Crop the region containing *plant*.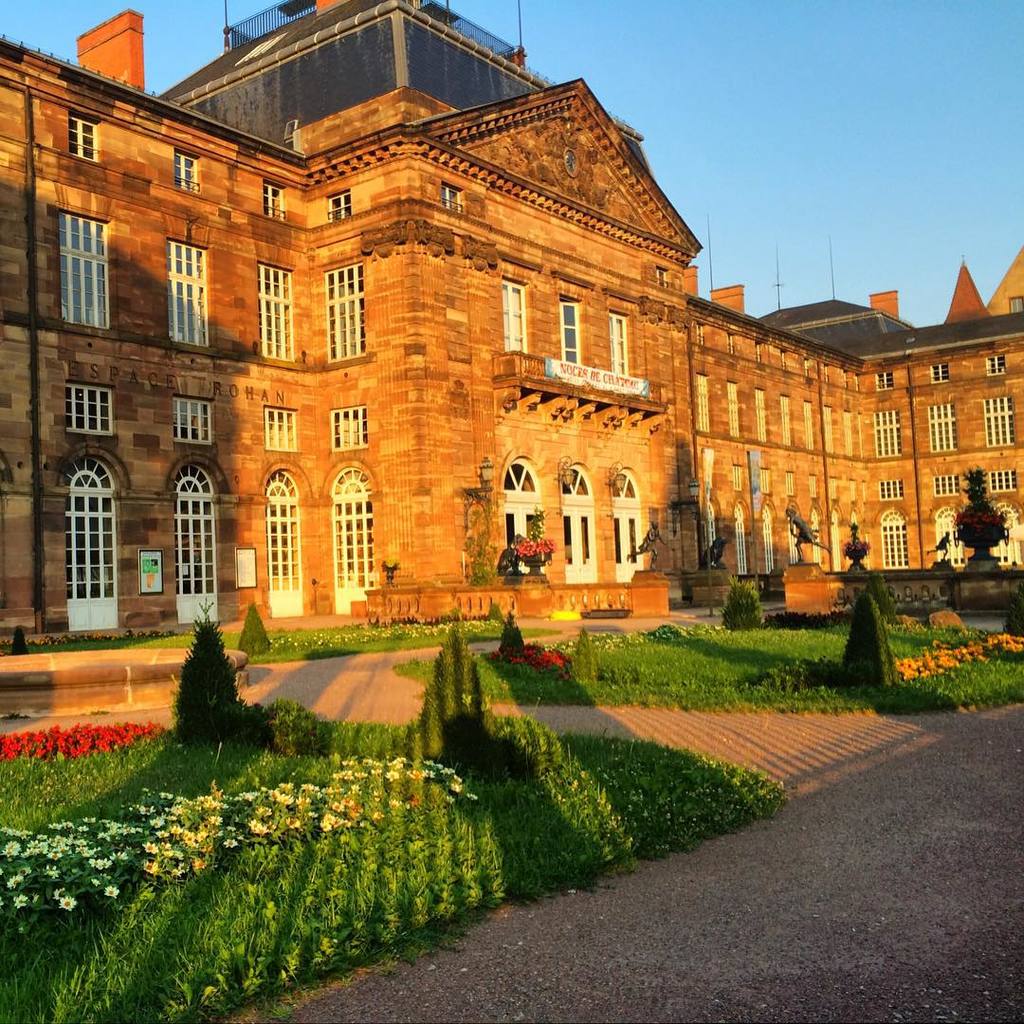
Crop region: rect(840, 580, 899, 695).
